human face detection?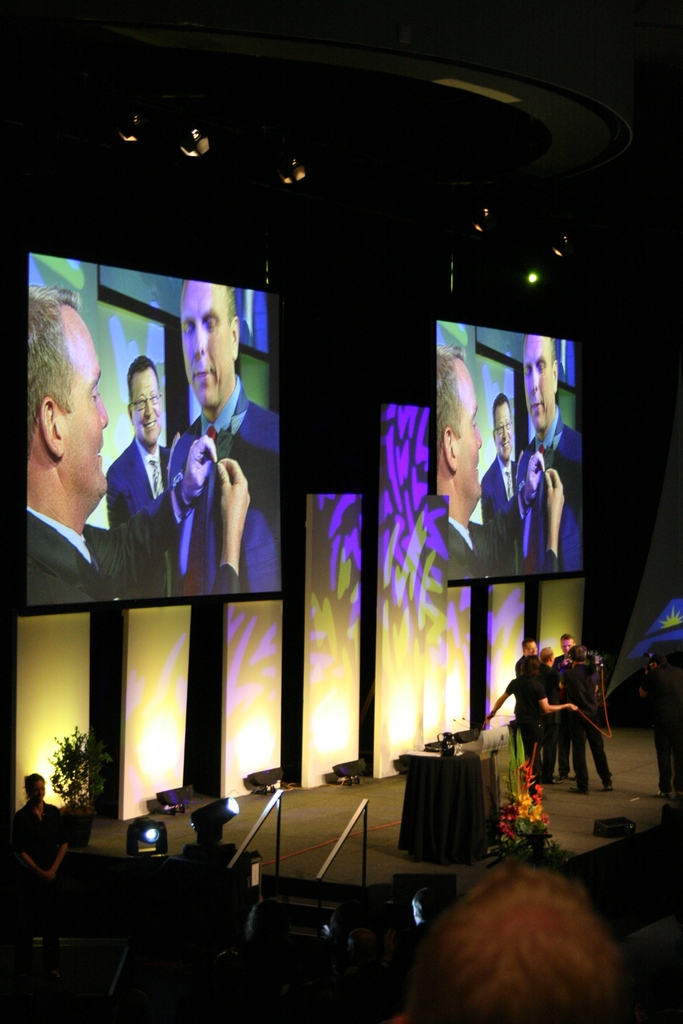
BBox(185, 281, 236, 407)
